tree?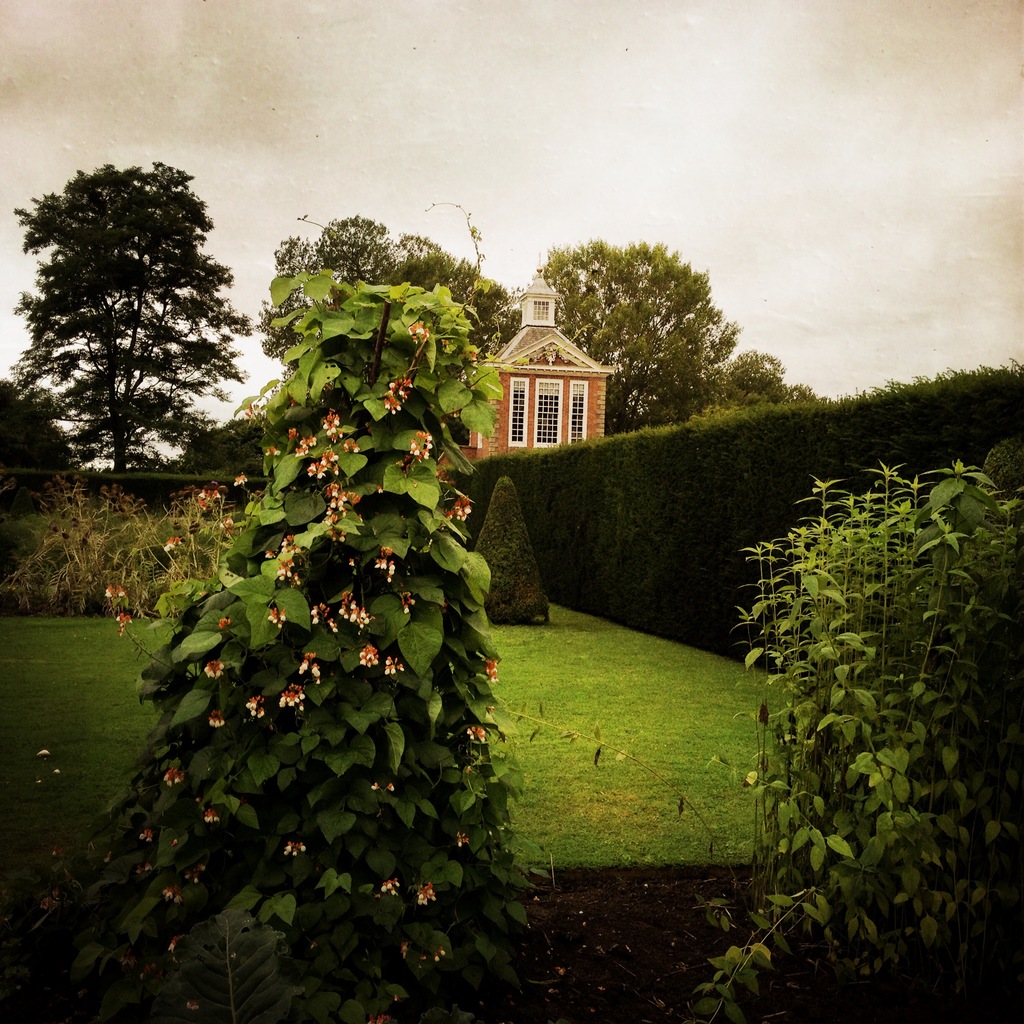
34/139/245/528
